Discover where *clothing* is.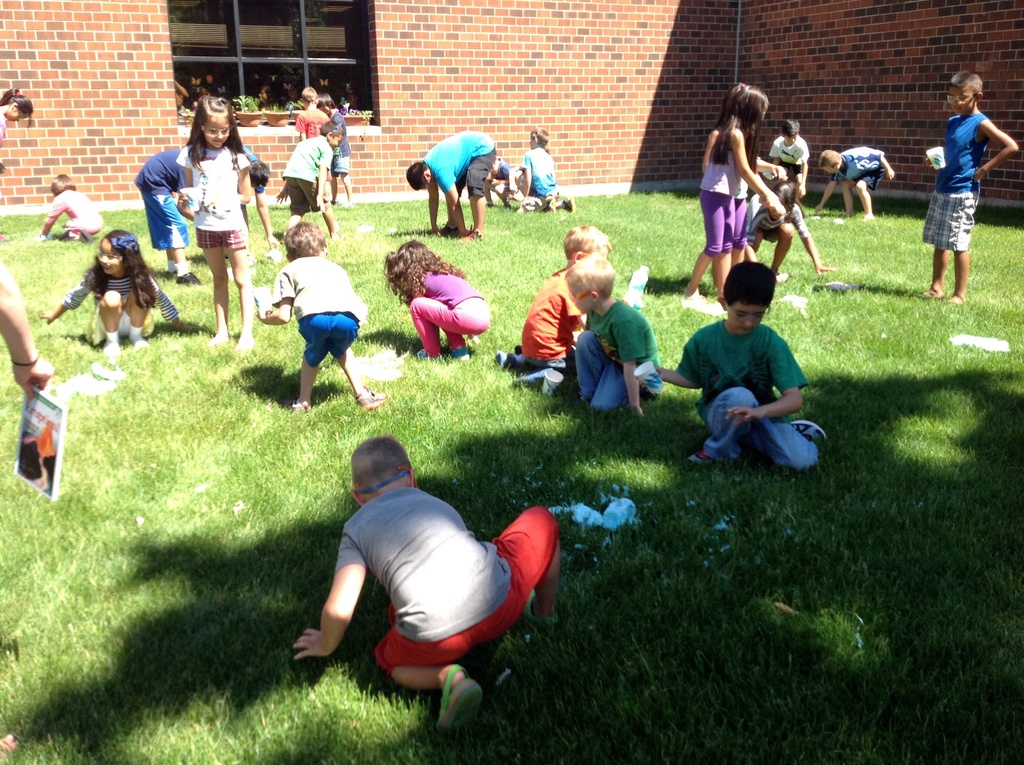
Discovered at left=239, top=148, right=261, bottom=200.
